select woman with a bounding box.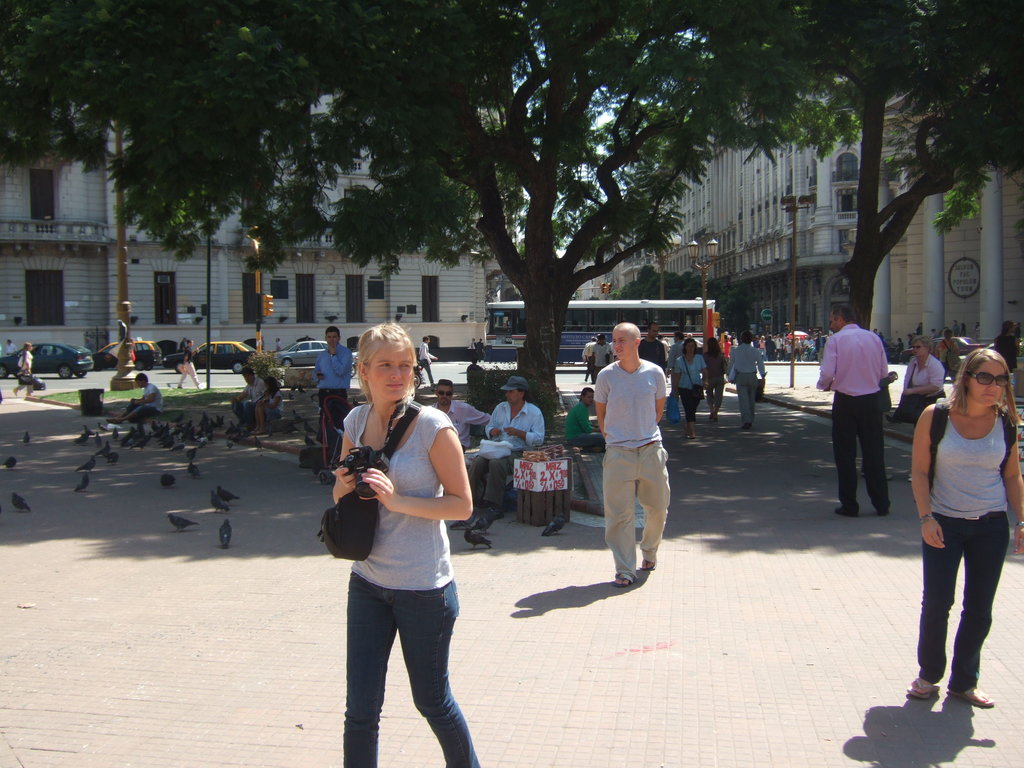
bbox=[701, 339, 728, 421].
